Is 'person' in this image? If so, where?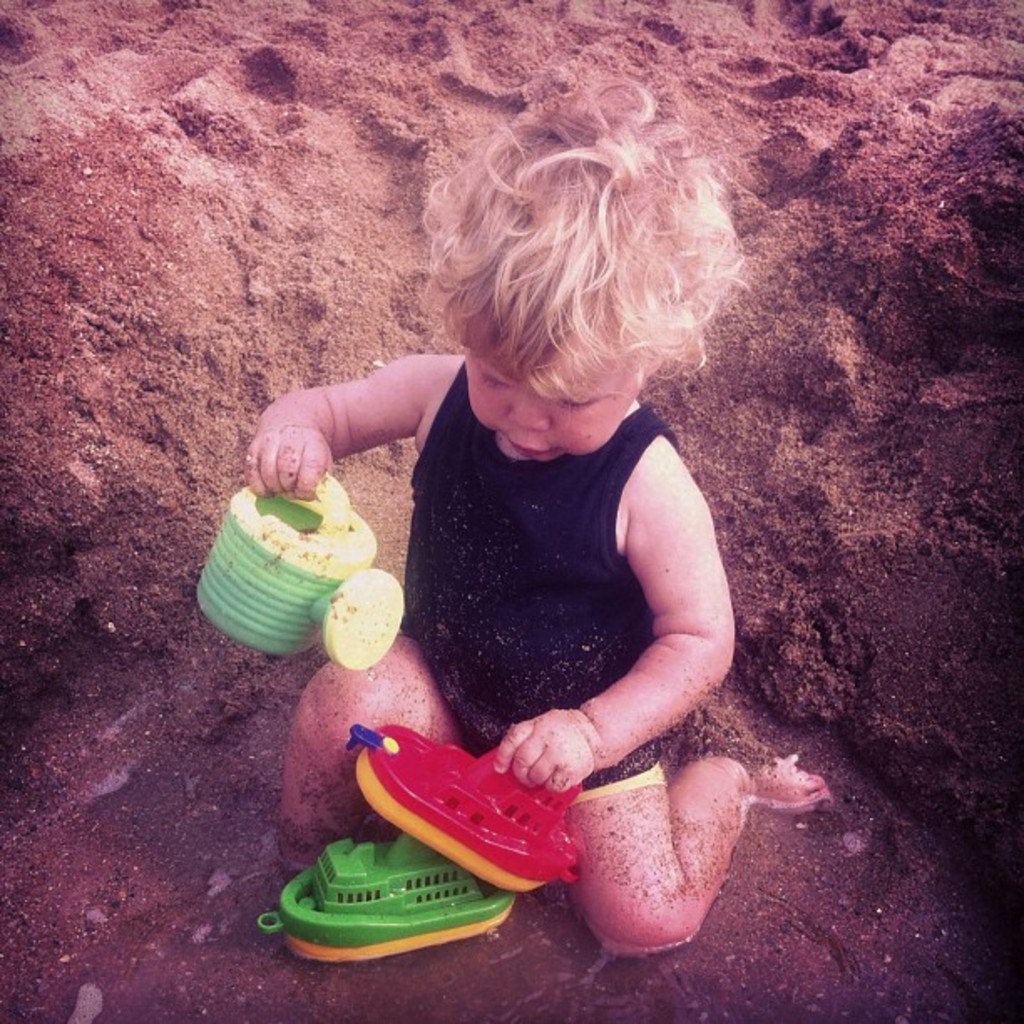
Yes, at <region>191, 100, 796, 954</region>.
